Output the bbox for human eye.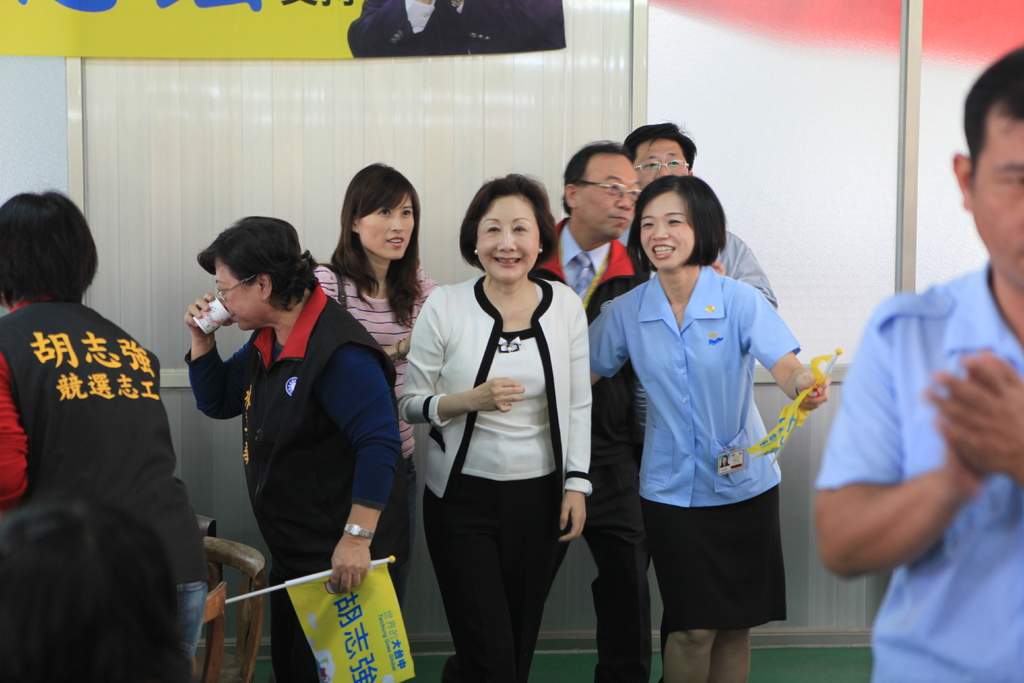
box(643, 222, 655, 232).
